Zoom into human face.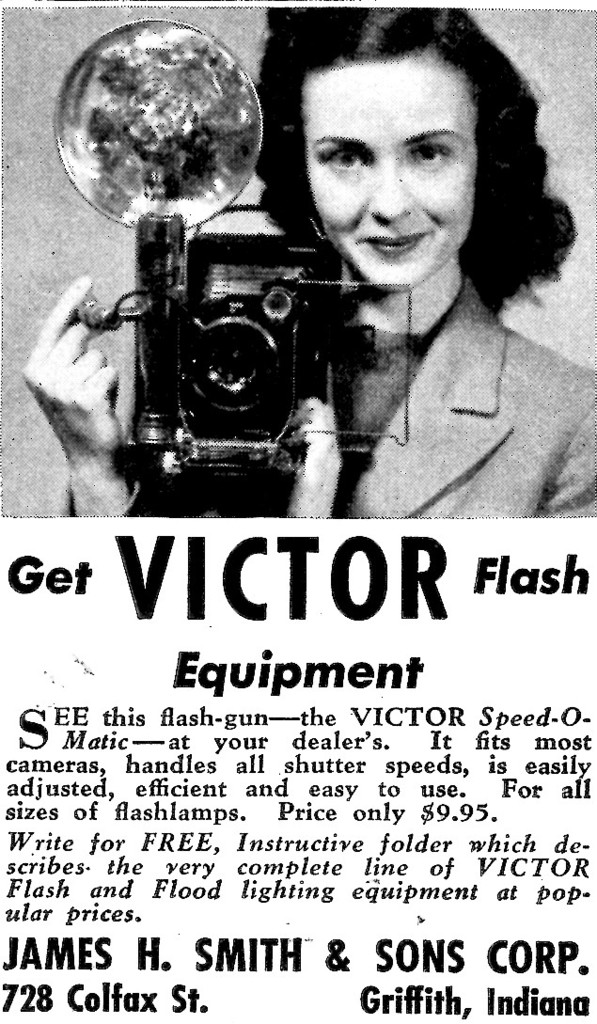
Zoom target: left=311, top=45, right=470, bottom=286.
